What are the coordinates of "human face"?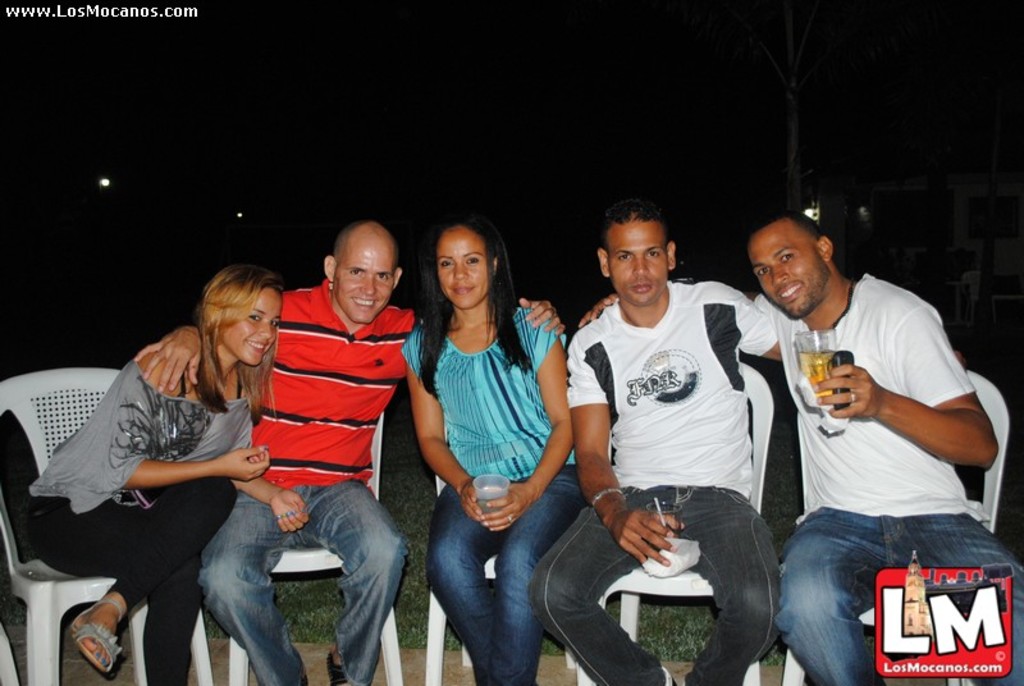
<box>436,230,489,305</box>.
